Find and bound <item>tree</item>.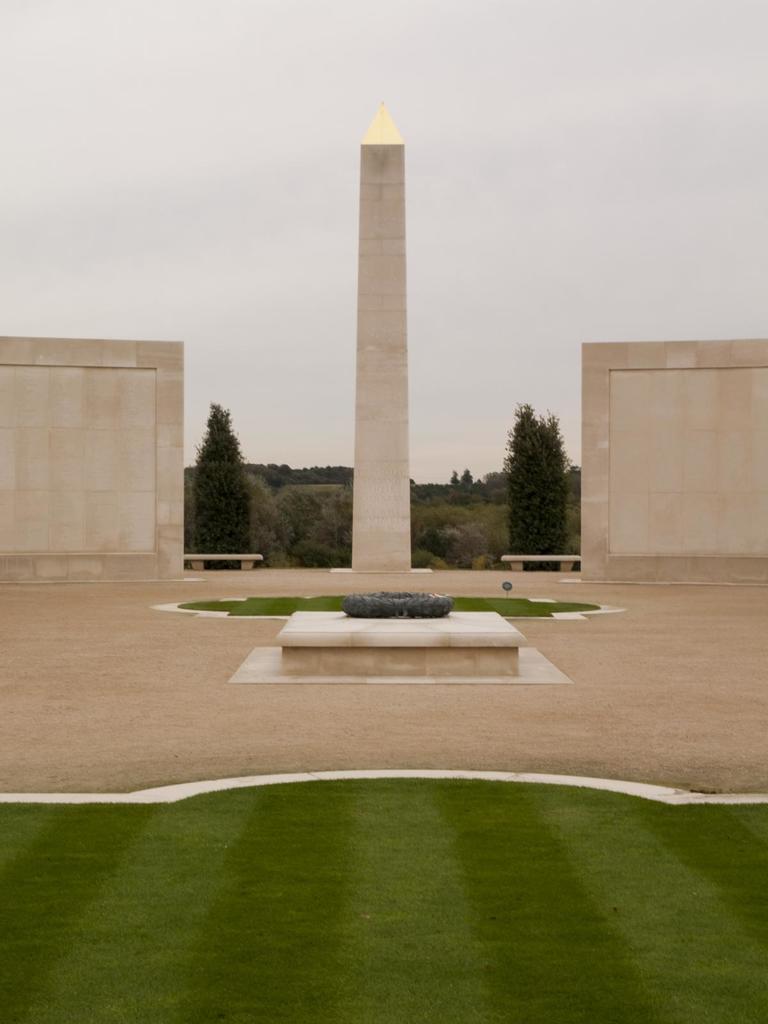
Bound: (left=478, top=467, right=504, bottom=503).
